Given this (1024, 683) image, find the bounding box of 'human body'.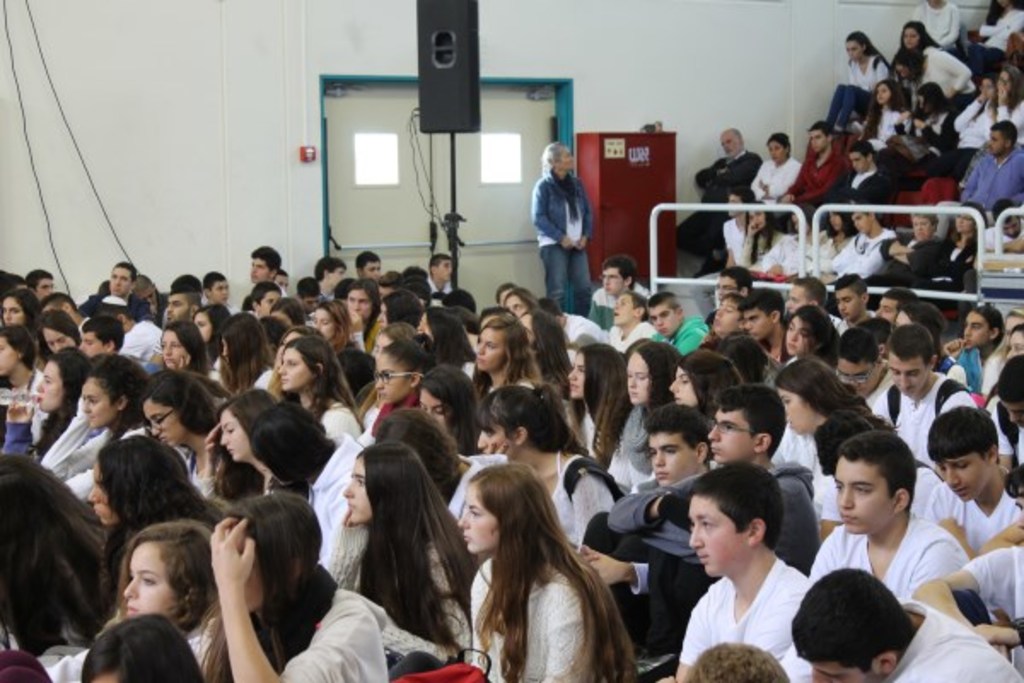
detection(707, 265, 756, 309).
